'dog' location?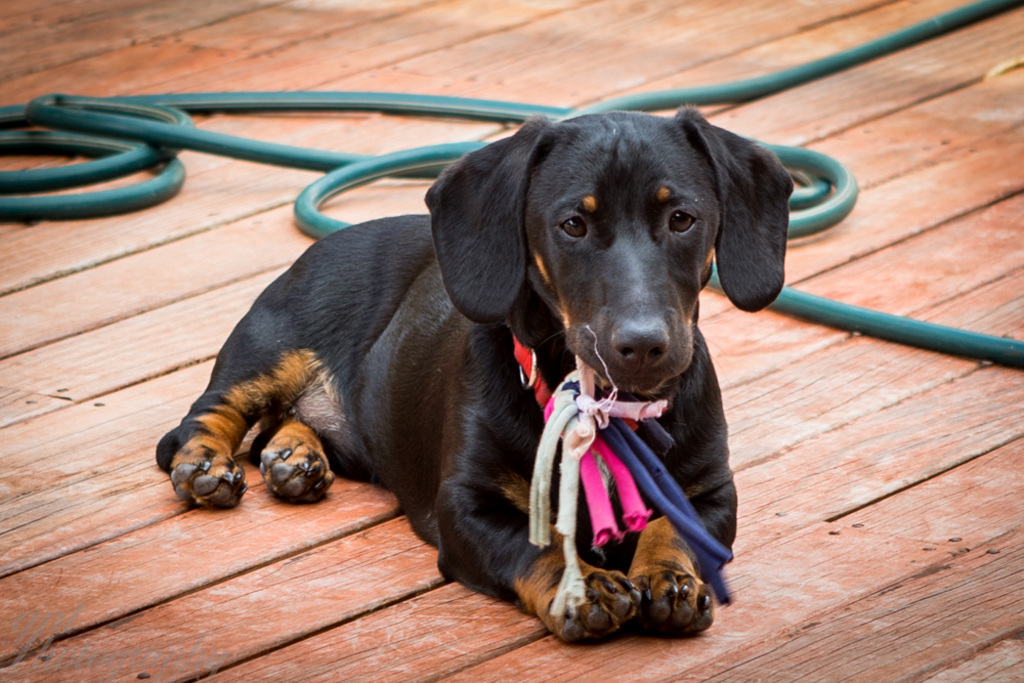
[x1=151, y1=101, x2=793, y2=644]
